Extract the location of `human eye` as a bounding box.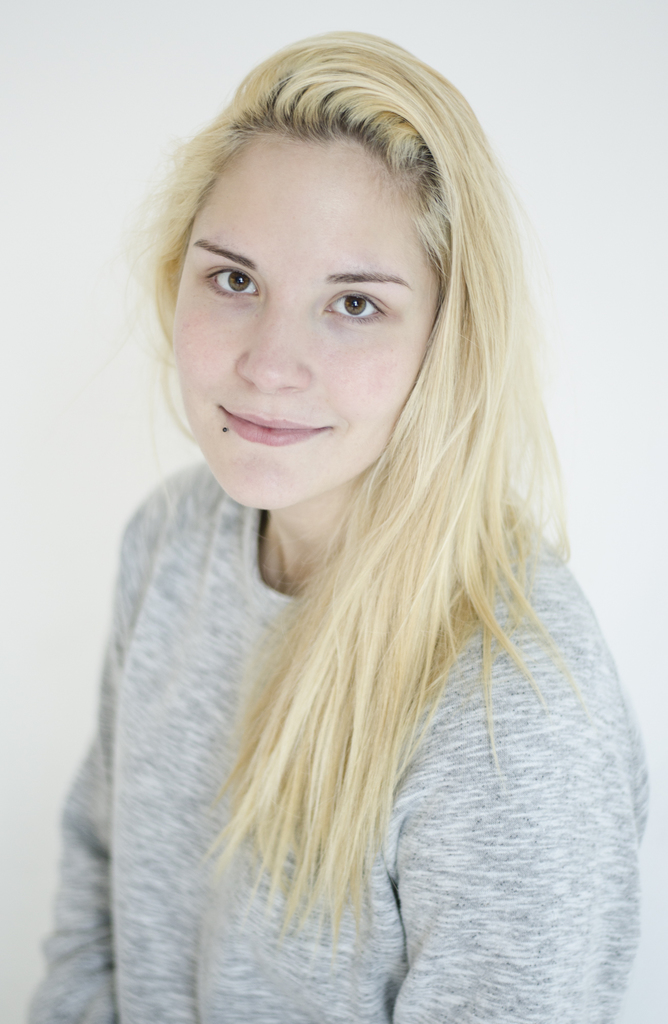
pyautogui.locateOnScreen(196, 261, 264, 303).
